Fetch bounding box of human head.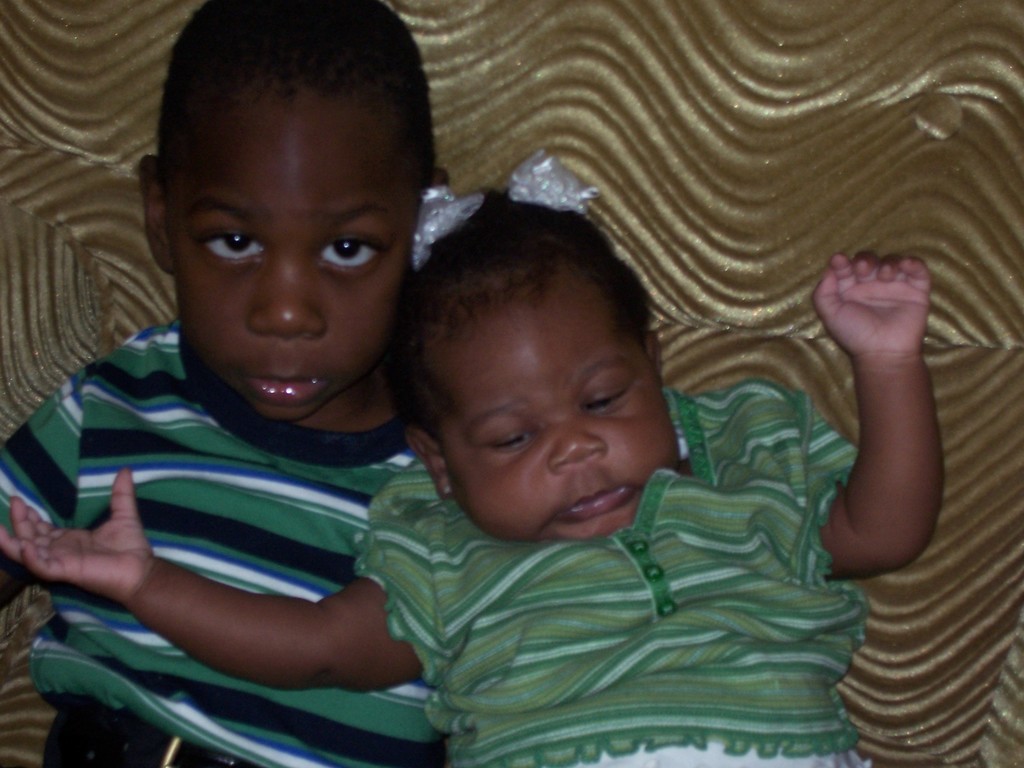
Bbox: Rect(143, 0, 468, 455).
